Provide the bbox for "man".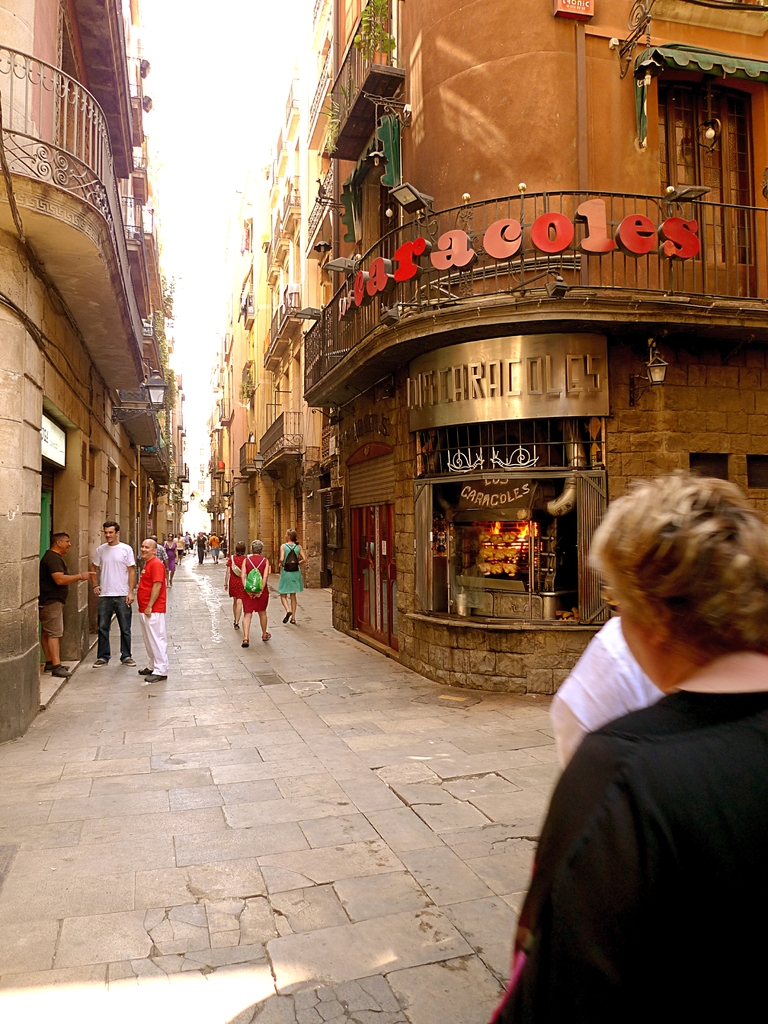
box(38, 529, 100, 679).
